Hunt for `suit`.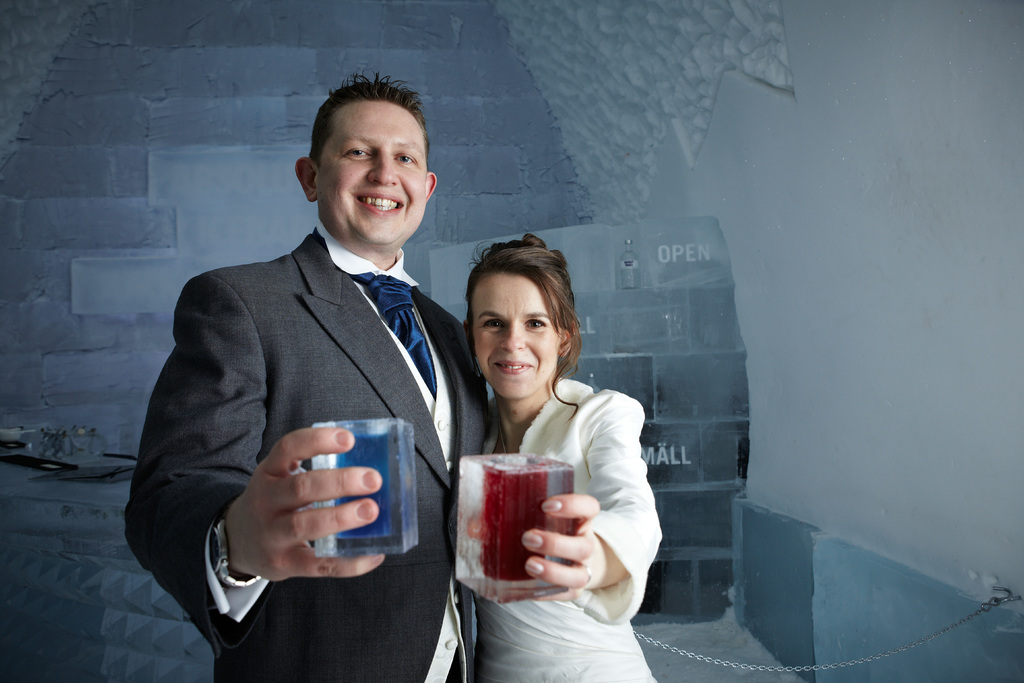
Hunted down at 160, 256, 451, 645.
